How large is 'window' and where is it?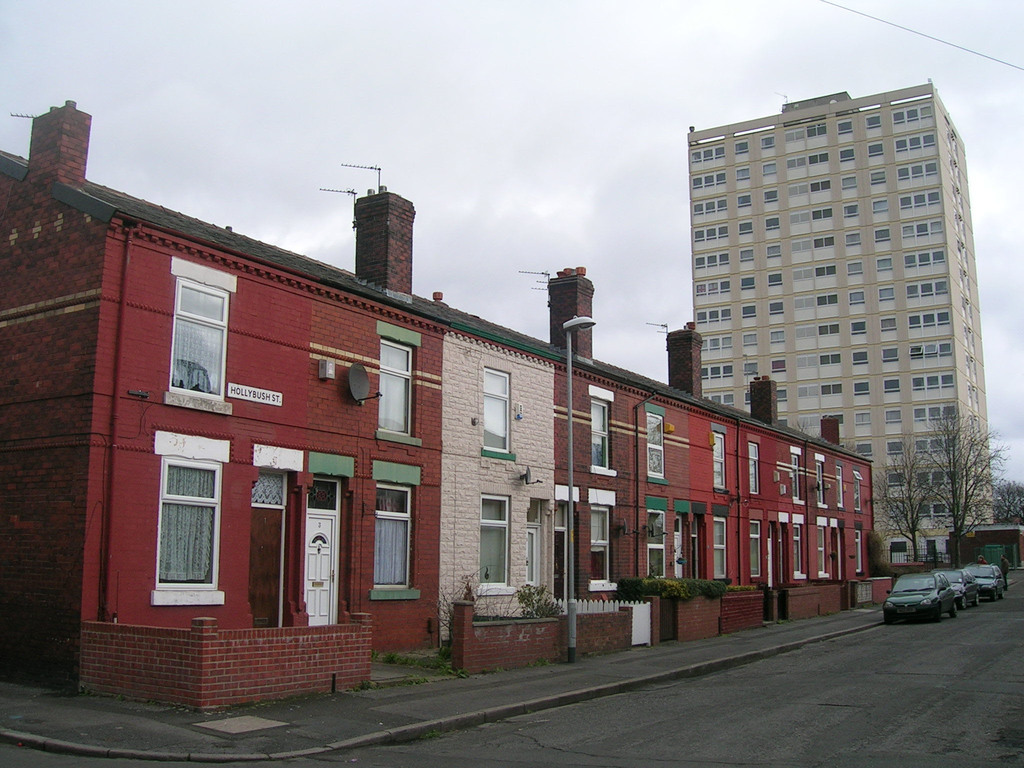
Bounding box: {"x1": 792, "y1": 266, "x2": 812, "y2": 281}.
